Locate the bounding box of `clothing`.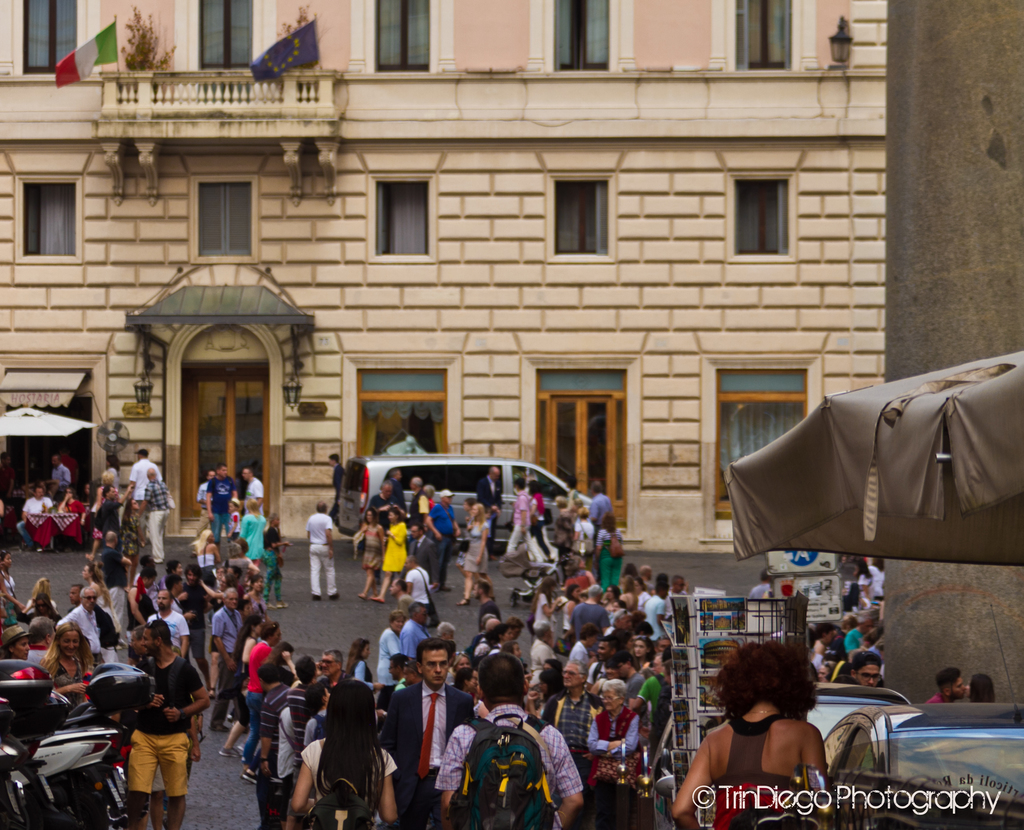
Bounding box: x1=569 y1=635 x2=602 y2=692.
